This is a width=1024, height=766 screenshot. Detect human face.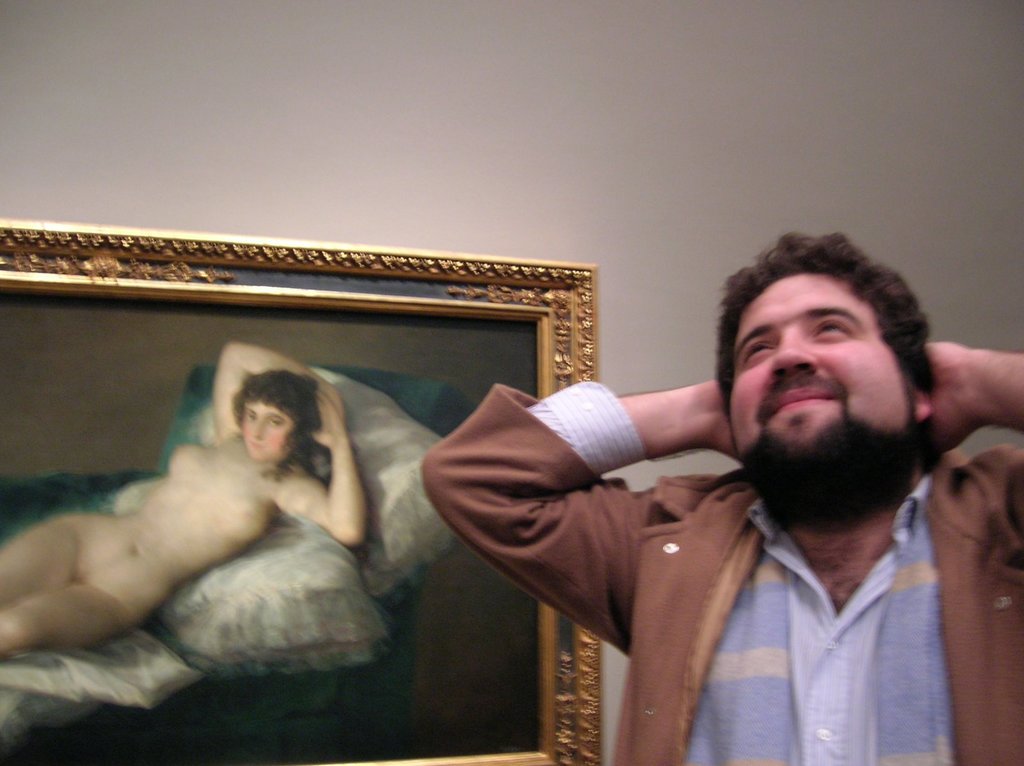
(243,405,292,461).
